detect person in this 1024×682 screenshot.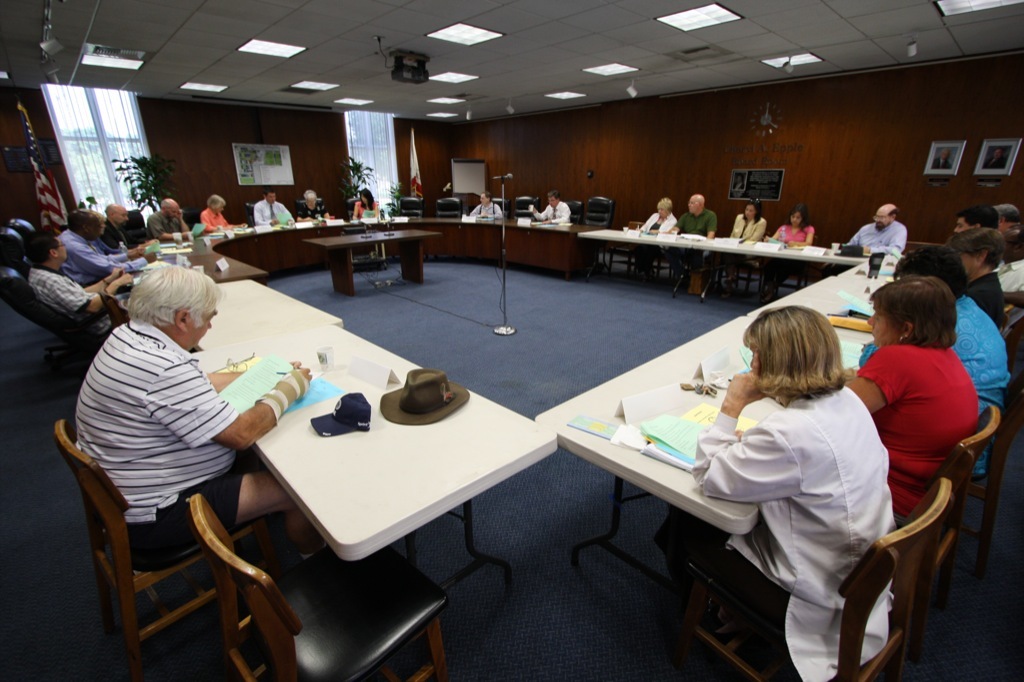
Detection: [25,225,124,333].
